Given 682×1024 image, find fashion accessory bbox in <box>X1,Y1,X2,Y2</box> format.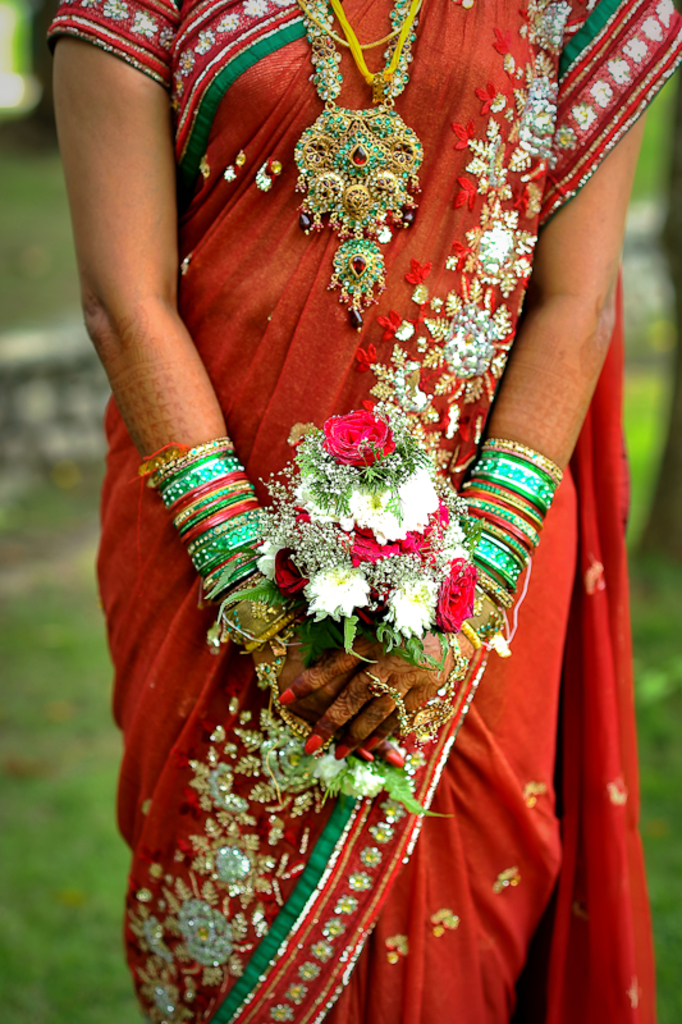
<box>434,431,568,614</box>.
